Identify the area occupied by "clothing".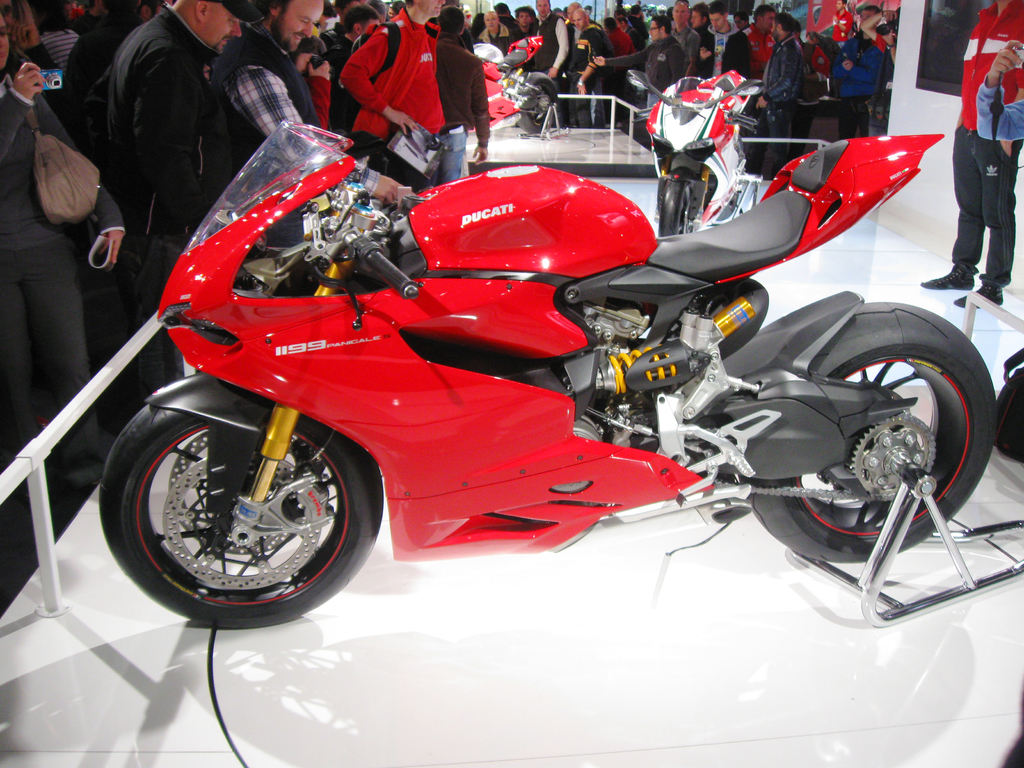
Area: rect(333, 31, 354, 131).
